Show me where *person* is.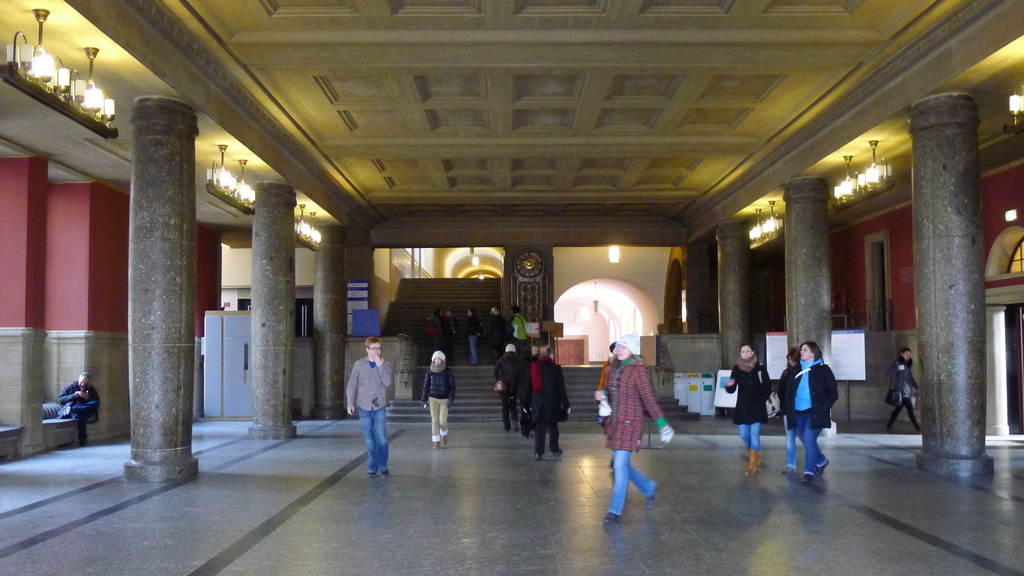
*person* is at x1=883 y1=349 x2=921 y2=435.
